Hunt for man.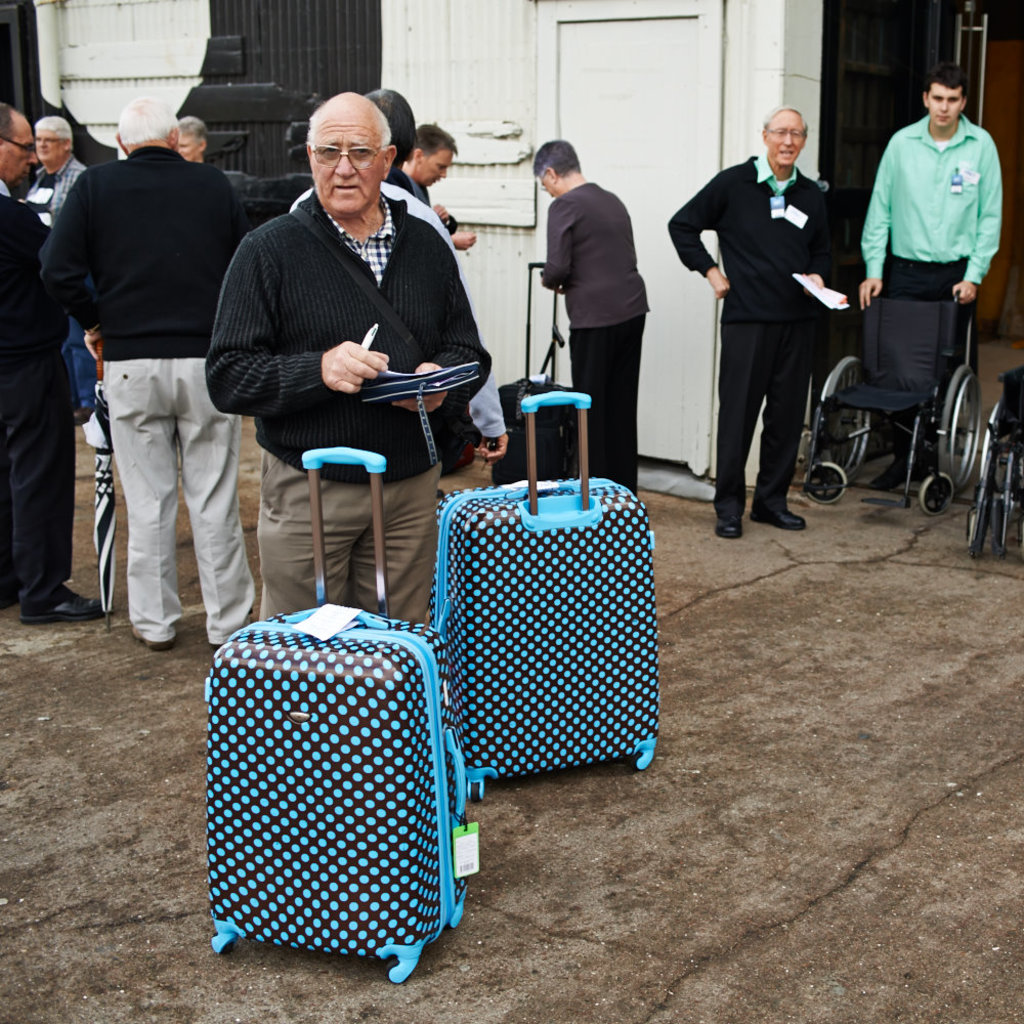
Hunted down at (236,89,458,671).
